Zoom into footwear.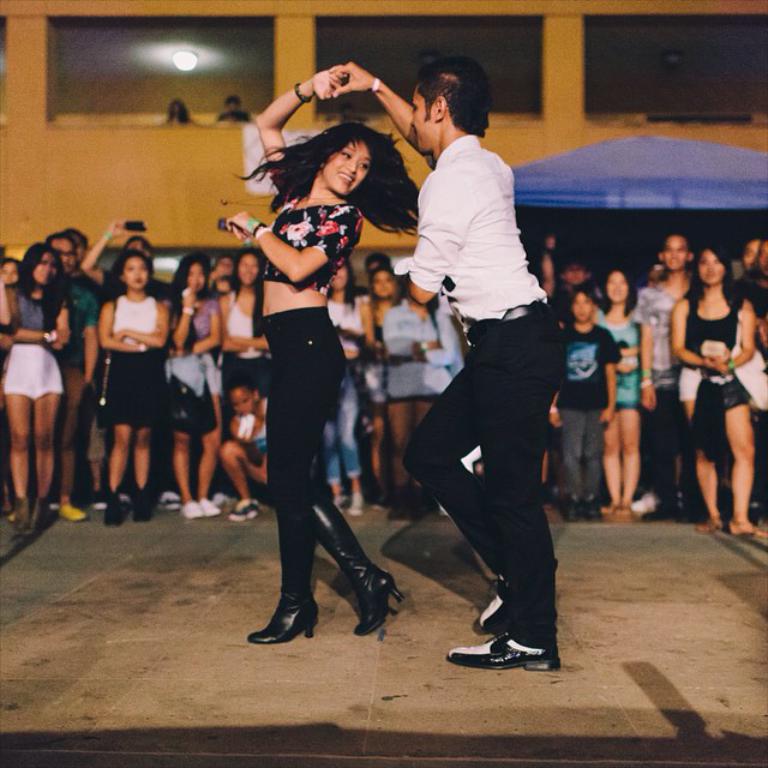
Zoom target: x1=102 y1=490 x2=124 y2=529.
